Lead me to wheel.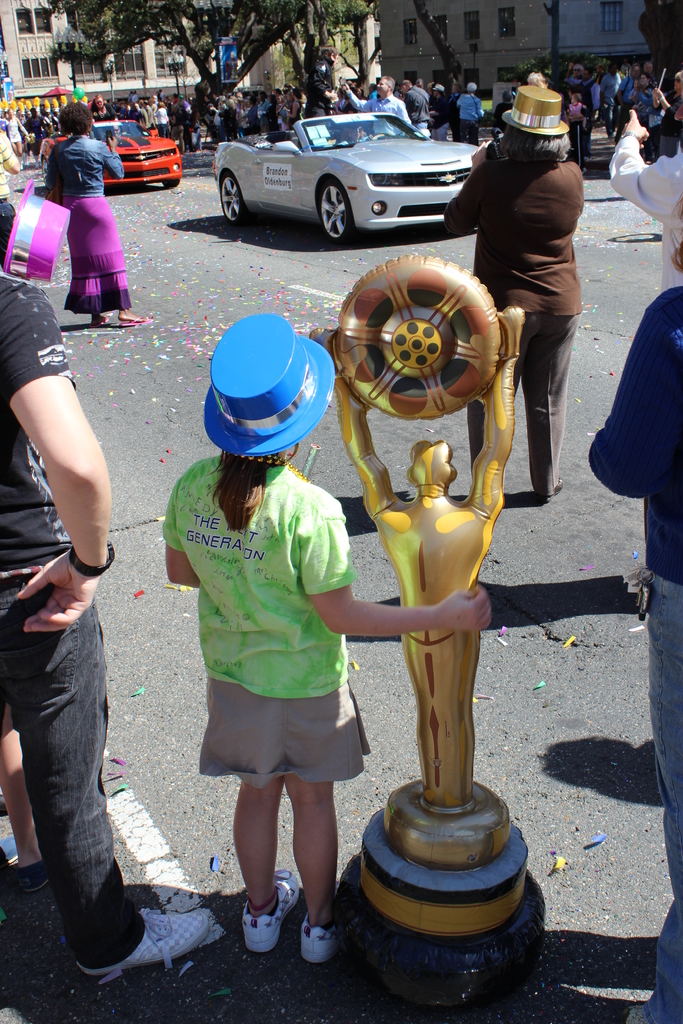
Lead to {"left": 314, "top": 186, "right": 354, "bottom": 241}.
